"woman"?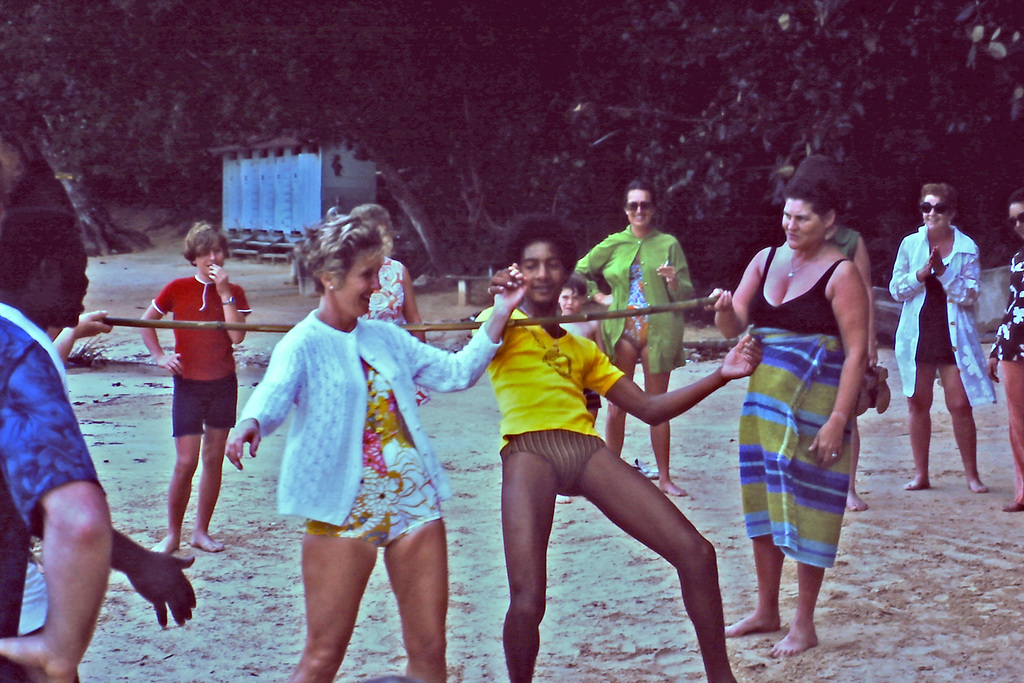
Rect(225, 213, 531, 682)
